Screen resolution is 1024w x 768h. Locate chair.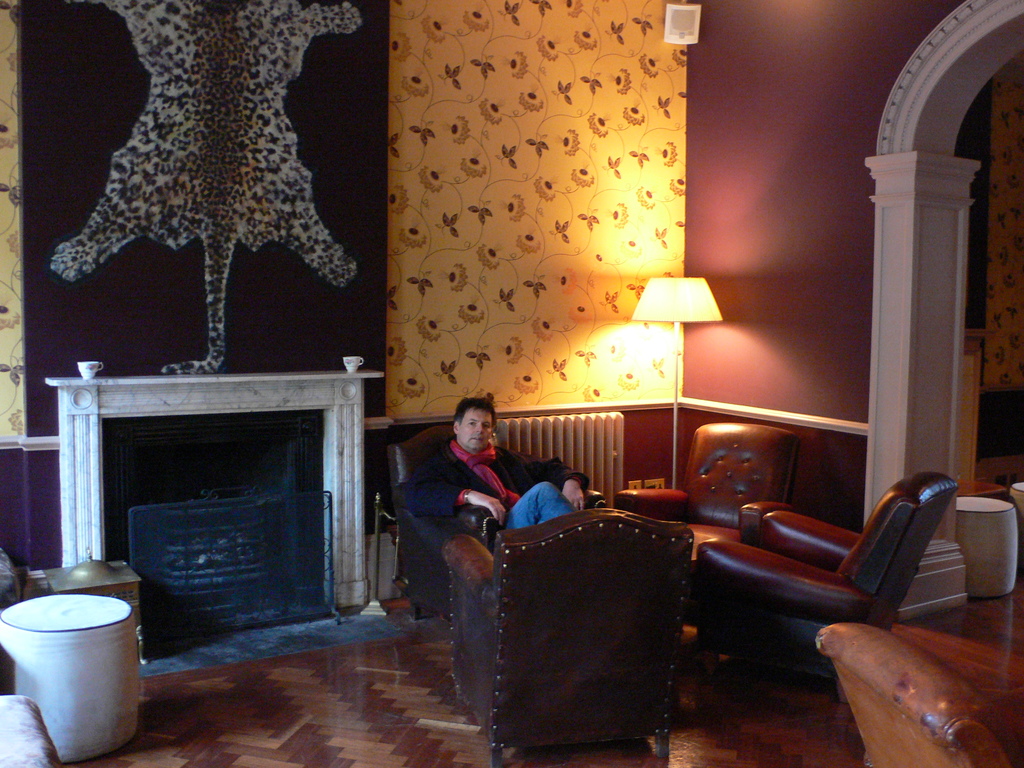
rect(814, 622, 1023, 767).
